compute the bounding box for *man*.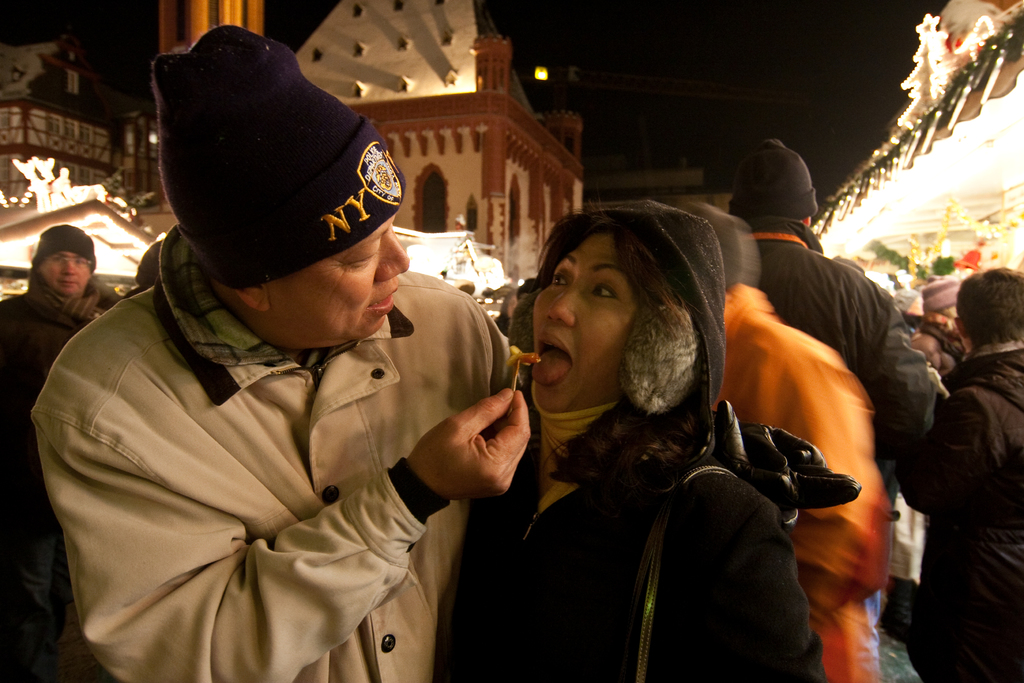
(x1=1, y1=227, x2=115, y2=682).
